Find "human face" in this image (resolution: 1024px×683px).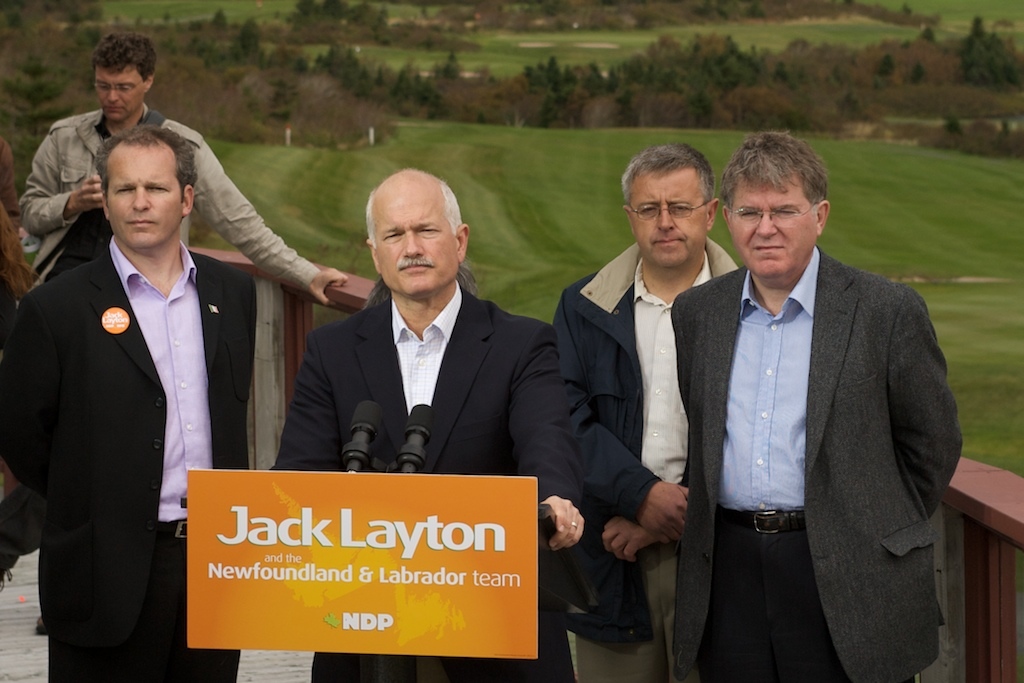
<region>634, 165, 705, 267</region>.
